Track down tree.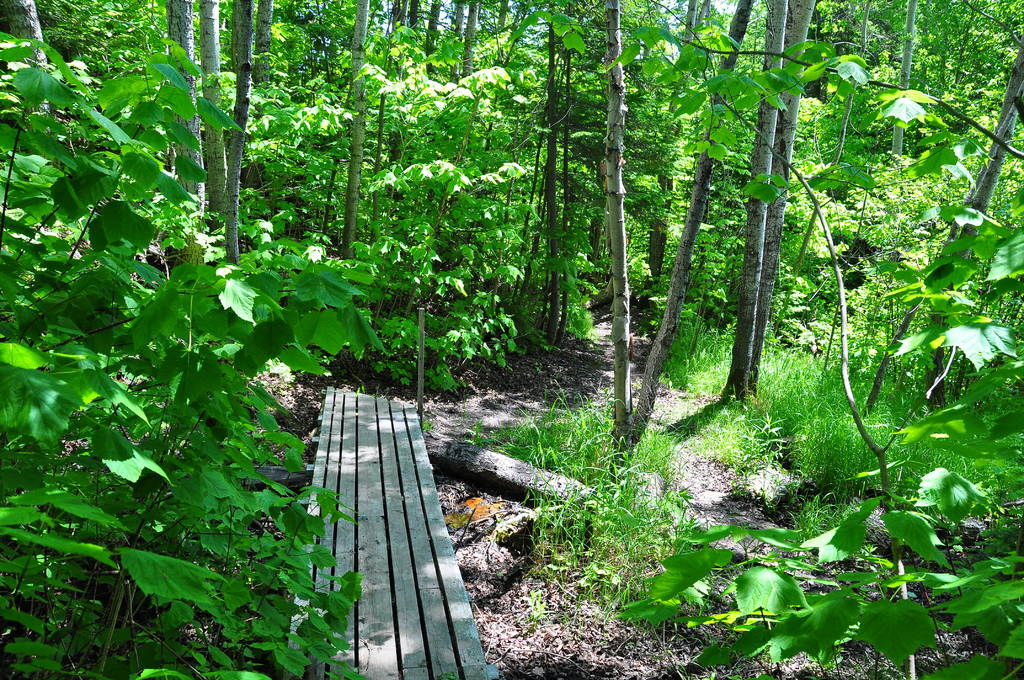
Tracked to 709/0/815/399.
